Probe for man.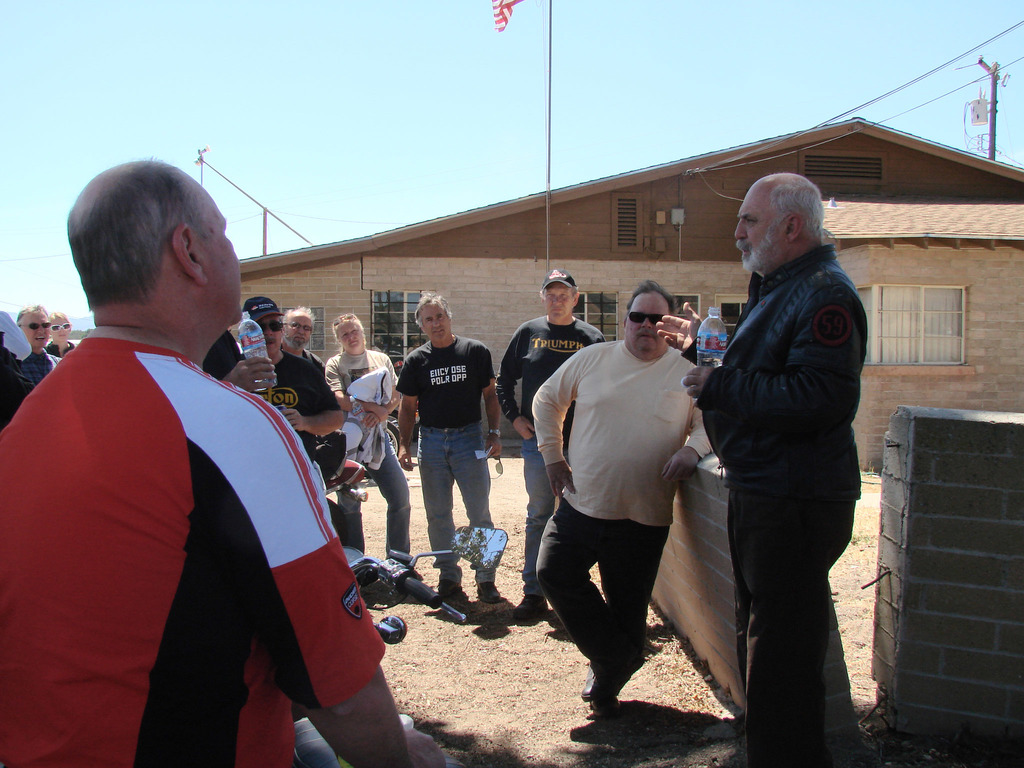
Probe result: {"x1": 0, "y1": 156, "x2": 468, "y2": 767}.
